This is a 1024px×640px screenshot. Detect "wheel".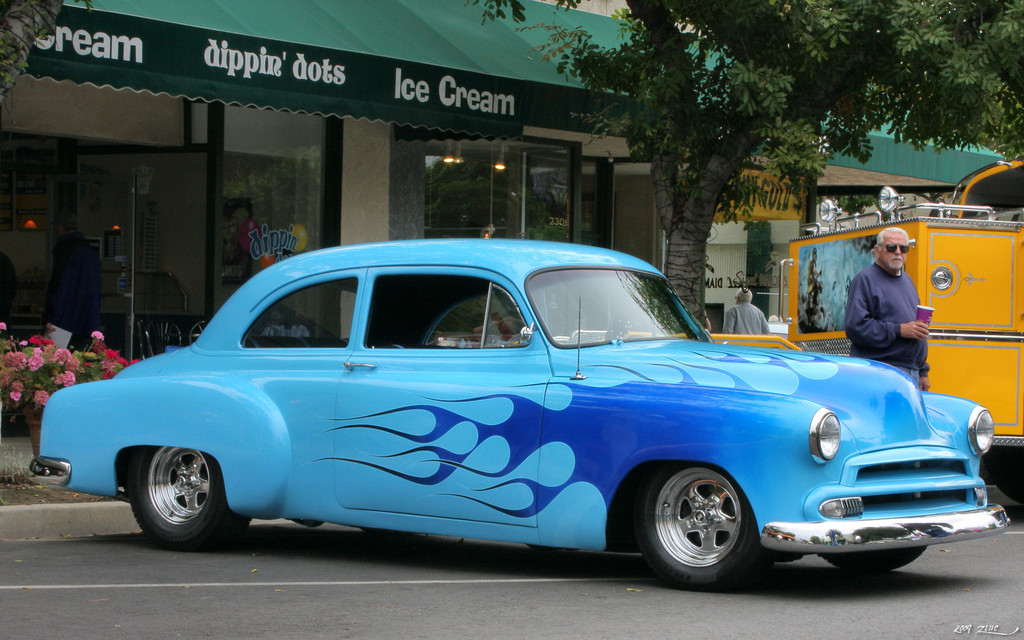
x1=822 y1=541 x2=930 y2=577.
